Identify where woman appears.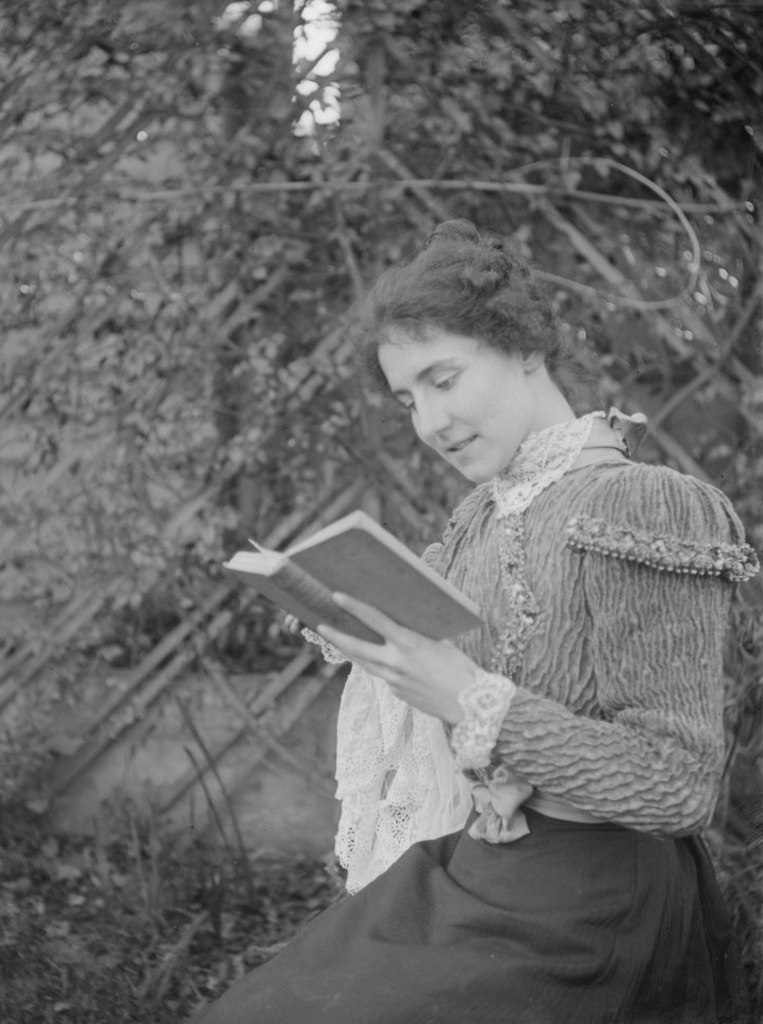
Appears at rect(240, 168, 750, 1023).
